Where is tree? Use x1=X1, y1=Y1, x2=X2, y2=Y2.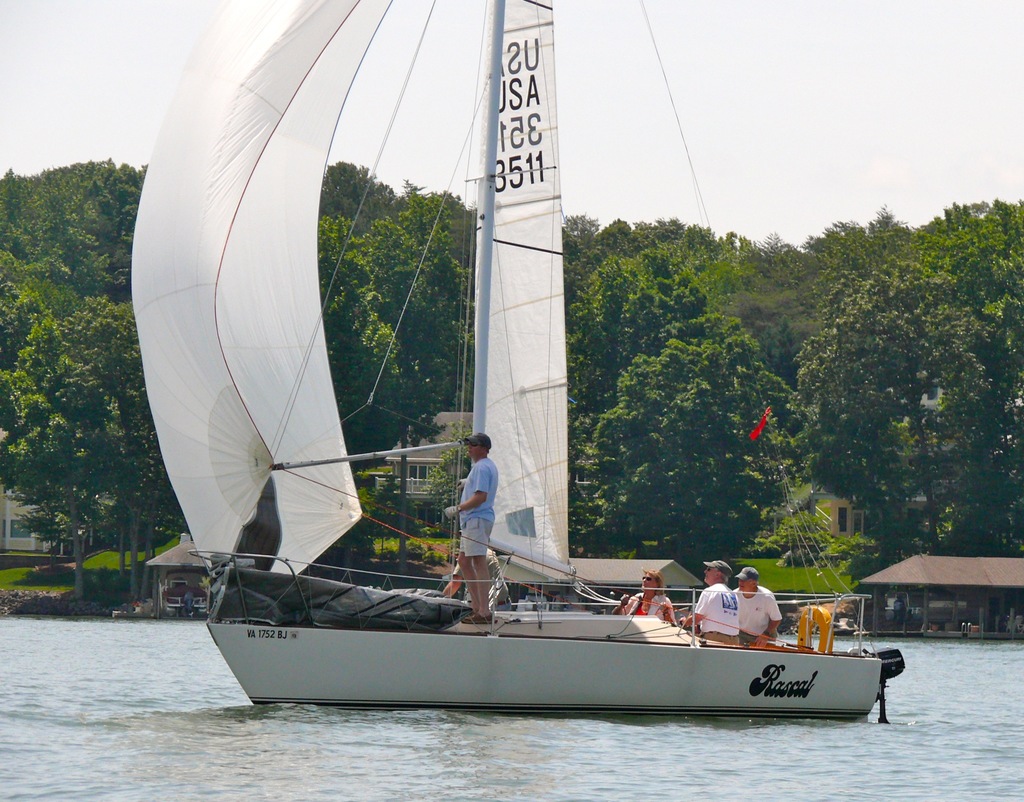
x1=0, y1=151, x2=186, y2=607.
